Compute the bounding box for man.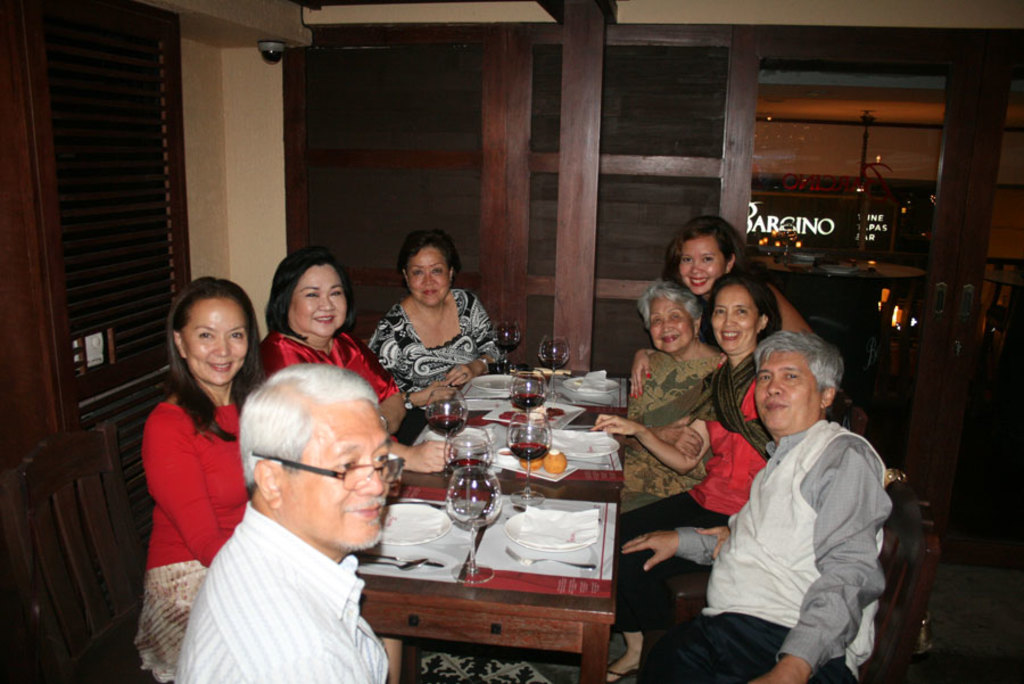
(left=619, top=331, right=894, bottom=683).
